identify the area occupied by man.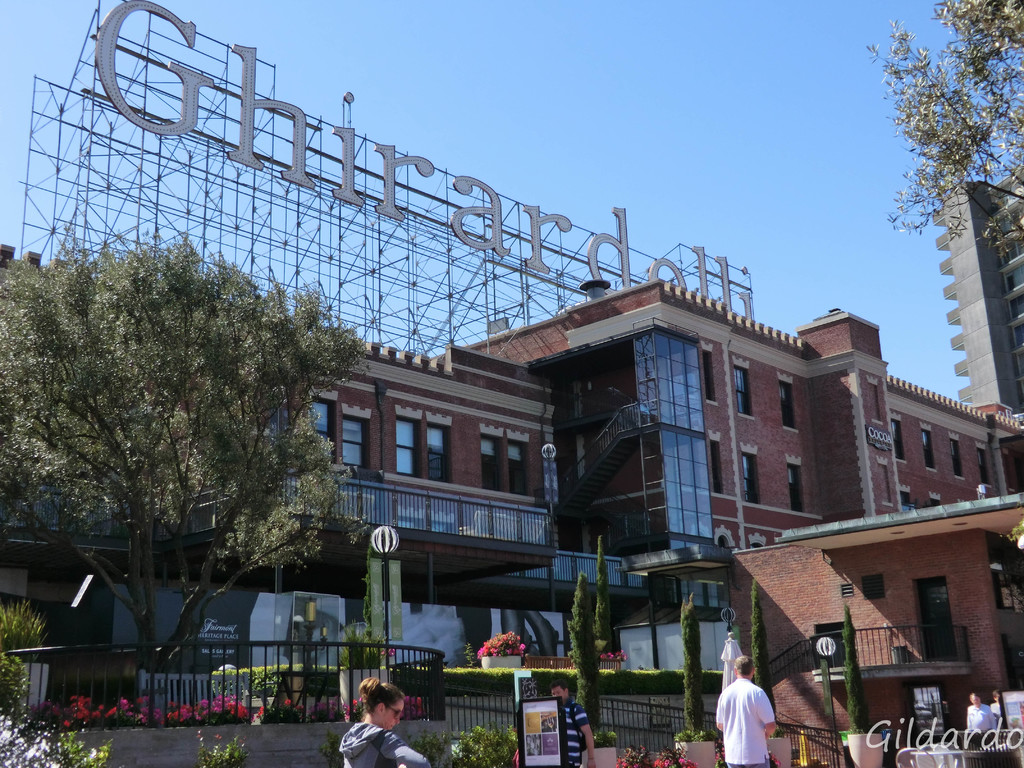
Area: 551 681 598 767.
